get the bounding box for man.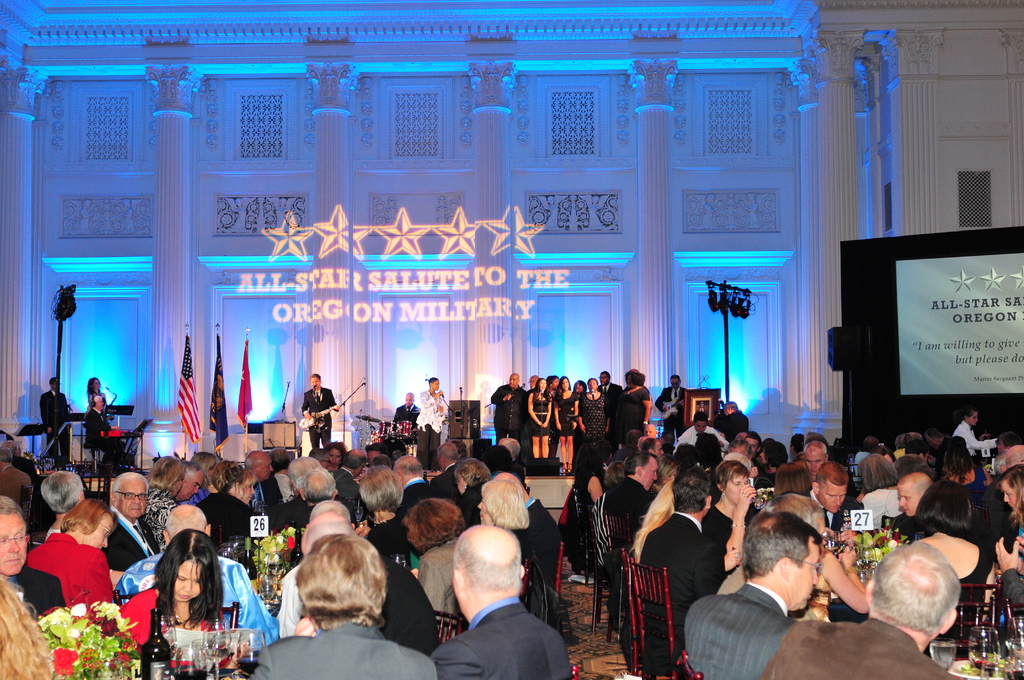
[673, 512, 828, 679].
